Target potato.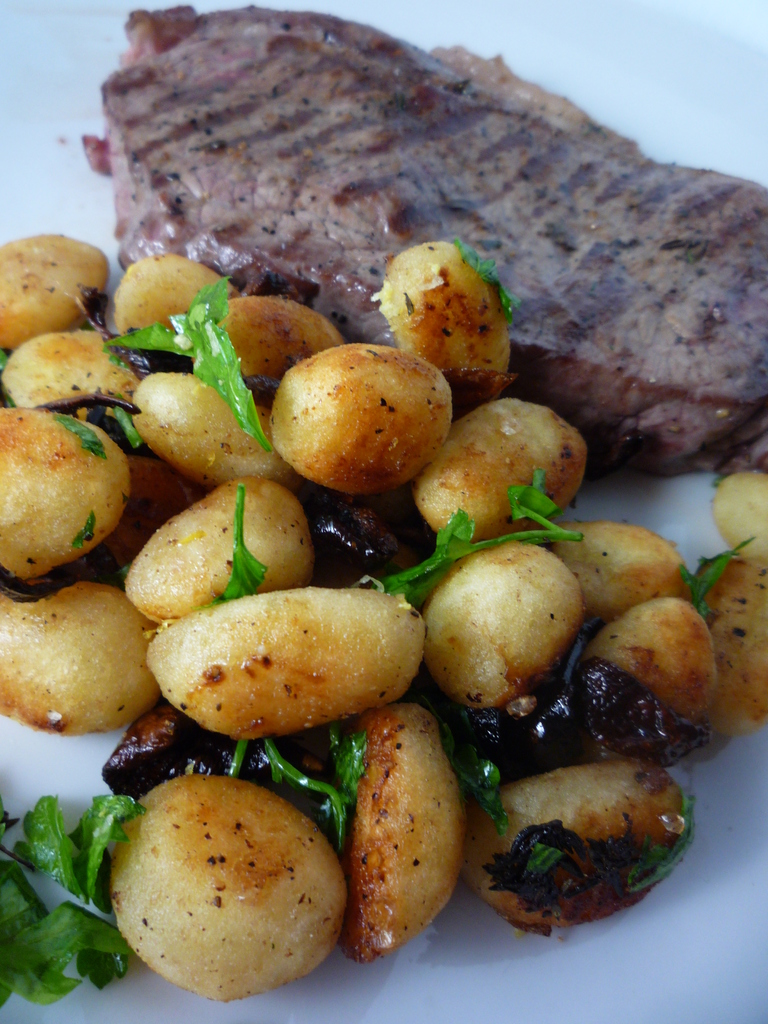
Target region: l=106, t=773, r=347, b=1005.
